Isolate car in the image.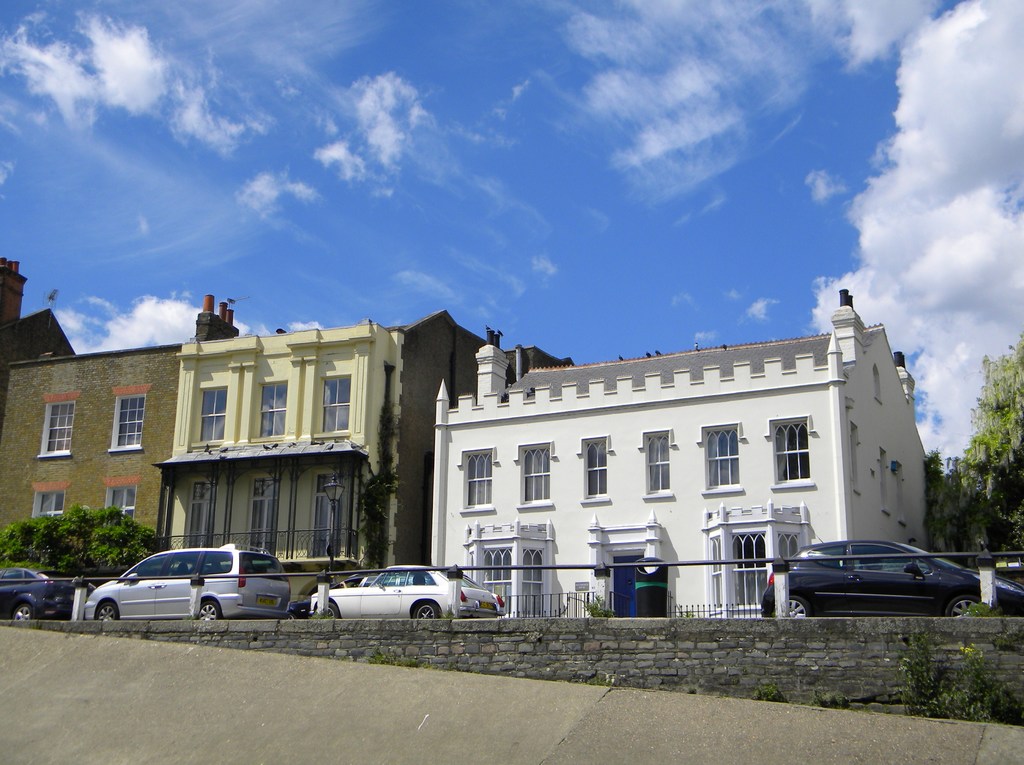
Isolated region: {"left": 84, "top": 541, "right": 289, "bottom": 620}.
